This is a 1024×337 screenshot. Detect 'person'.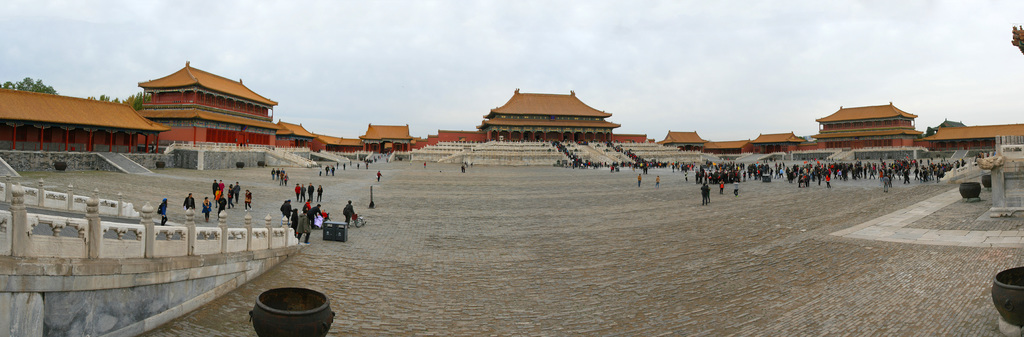
(309,183,314,201).
